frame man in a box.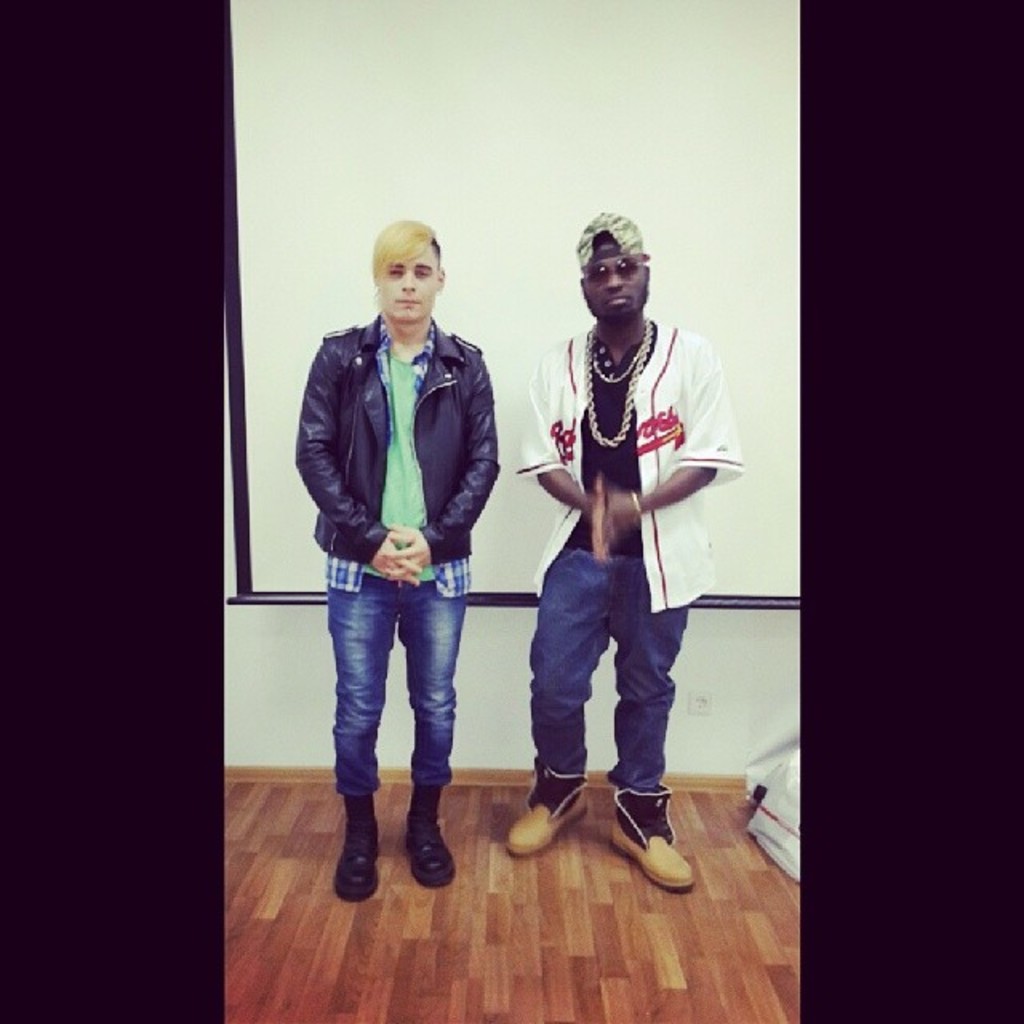
locate(490, 216, 731, 877).
